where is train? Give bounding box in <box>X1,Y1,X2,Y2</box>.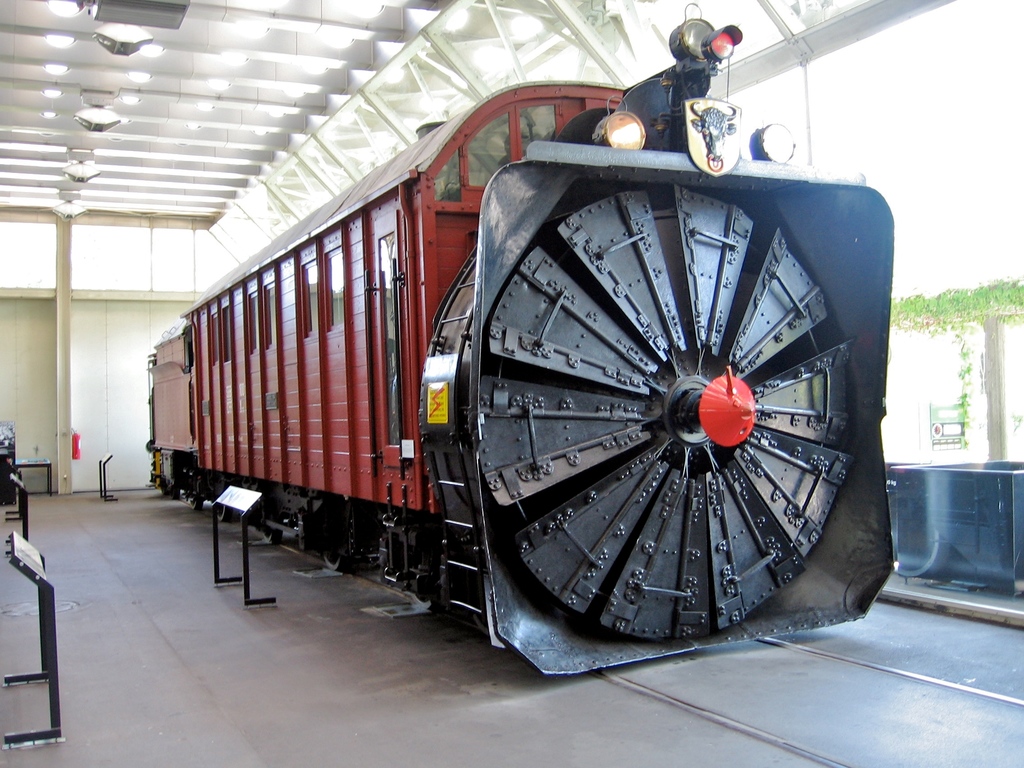
<box>142,3,900,680</box>.
